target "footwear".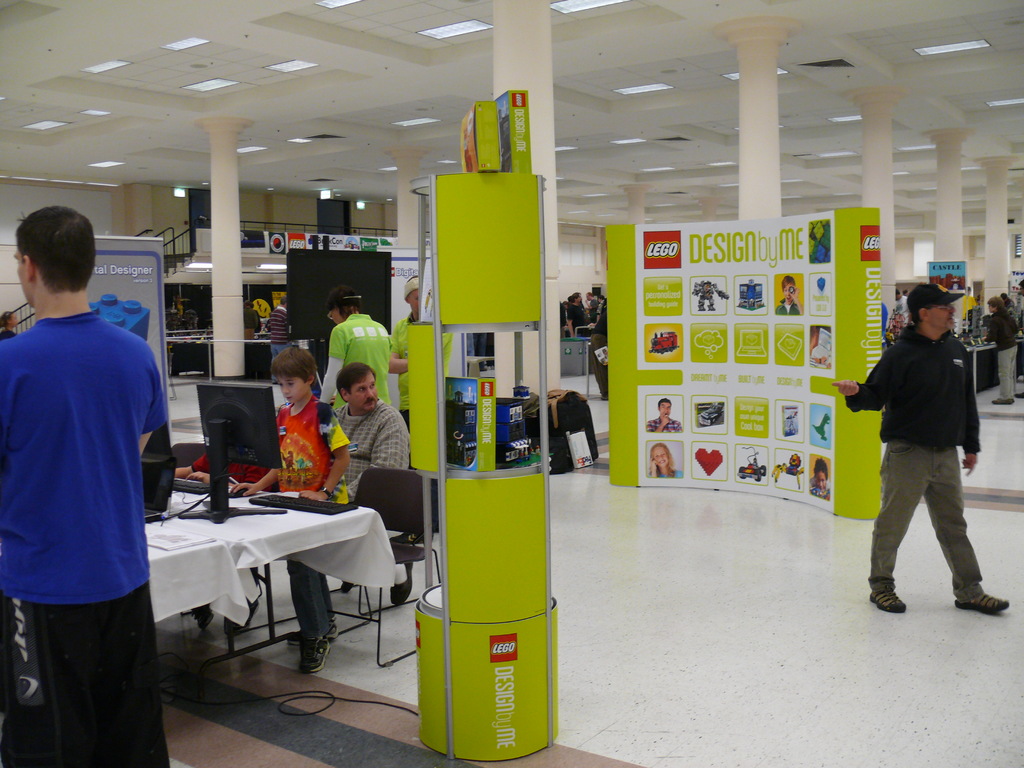
Target region: [x1=864, y1=586, x2=909, y2=617].
